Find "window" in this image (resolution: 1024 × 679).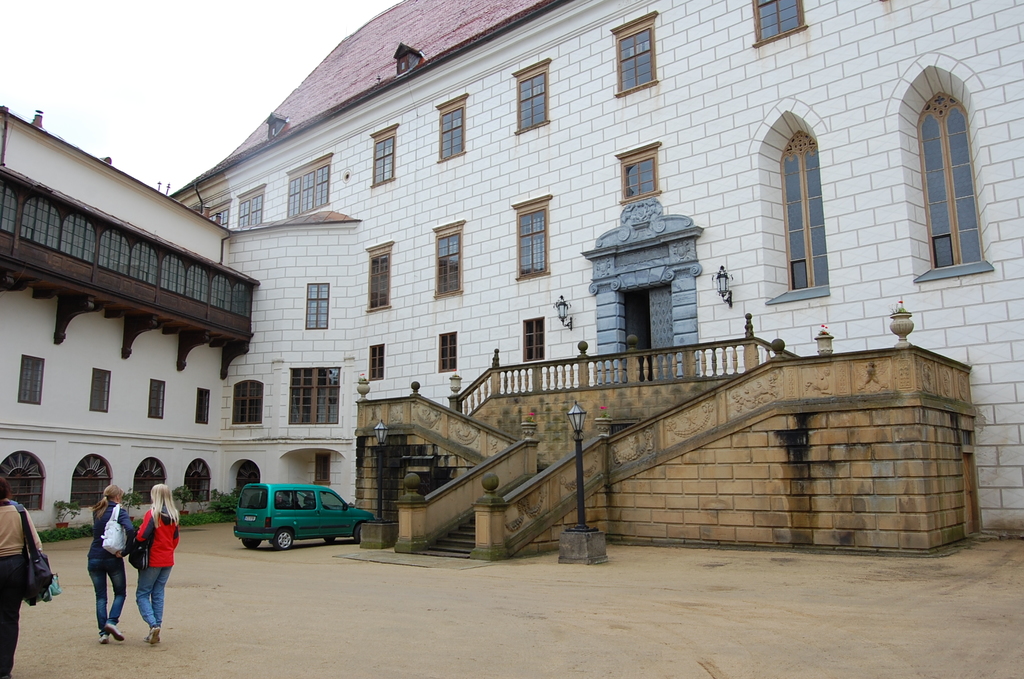
(90, 367, 111, 412).
